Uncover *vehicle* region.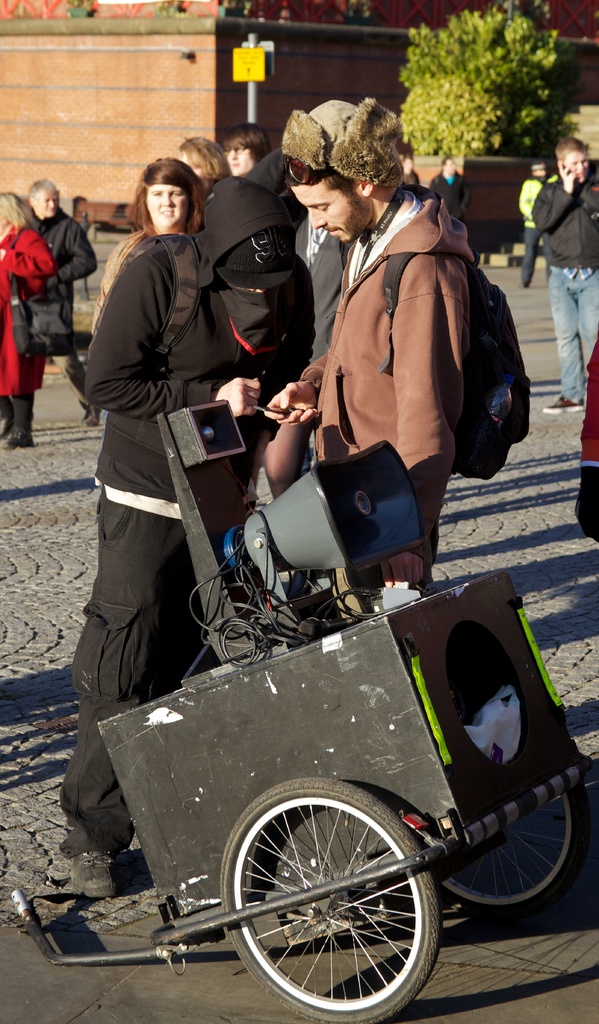
Uncovered: [x1=13, y1=397, x2=598, y2=1023].
